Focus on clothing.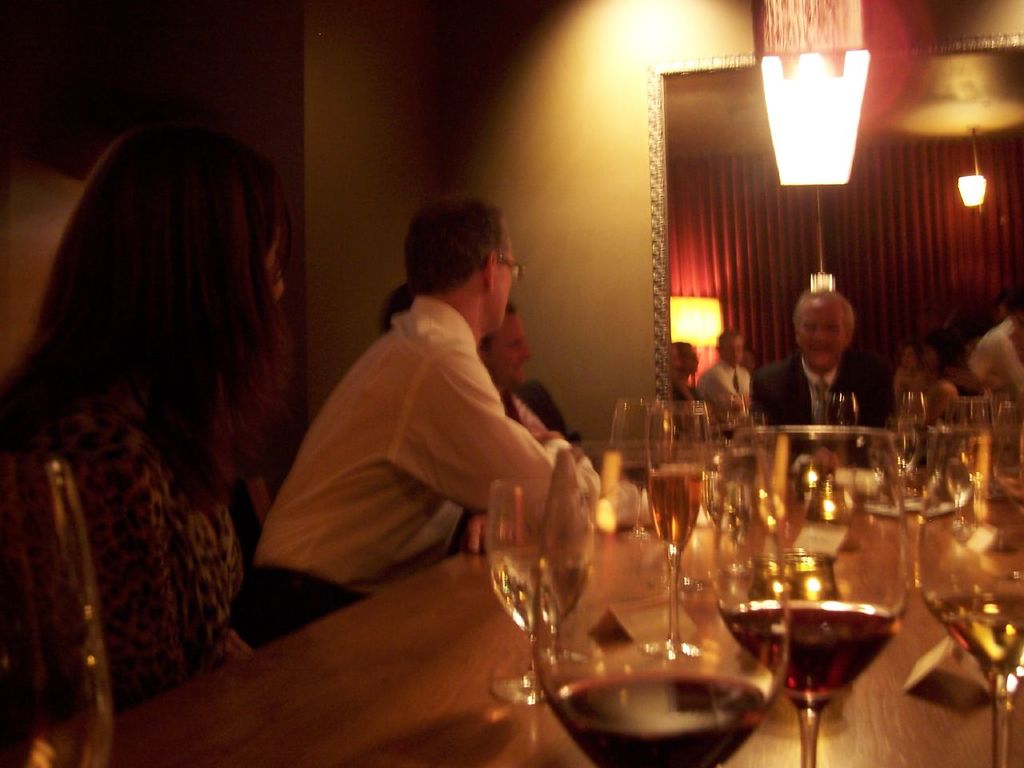
Focused at [234, 298, 586, 646].
